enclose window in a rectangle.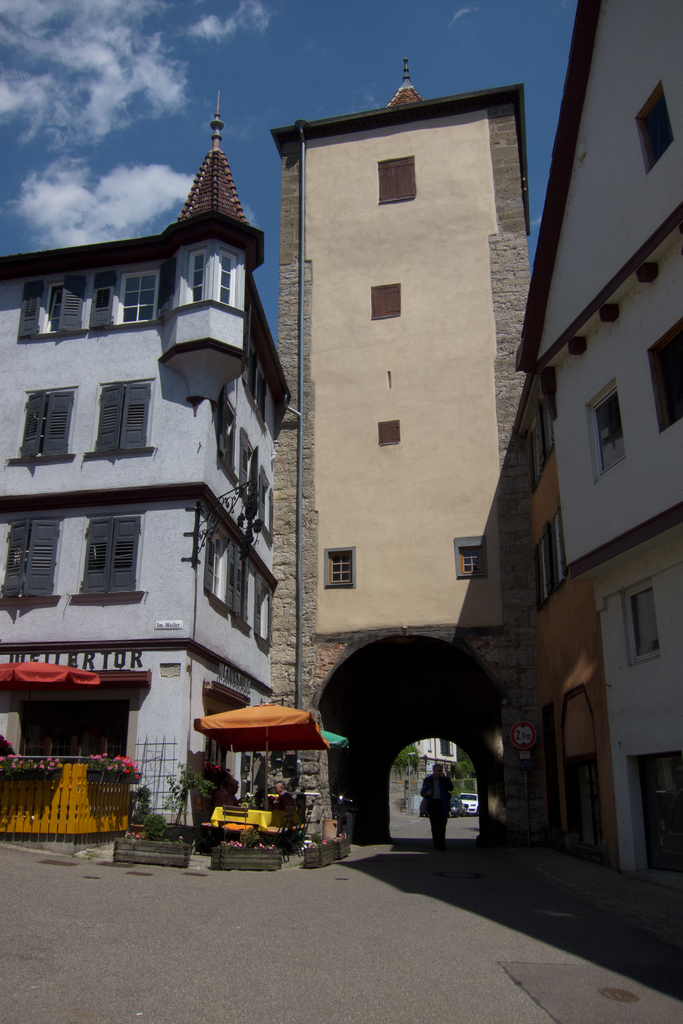
320:545:355:588.
